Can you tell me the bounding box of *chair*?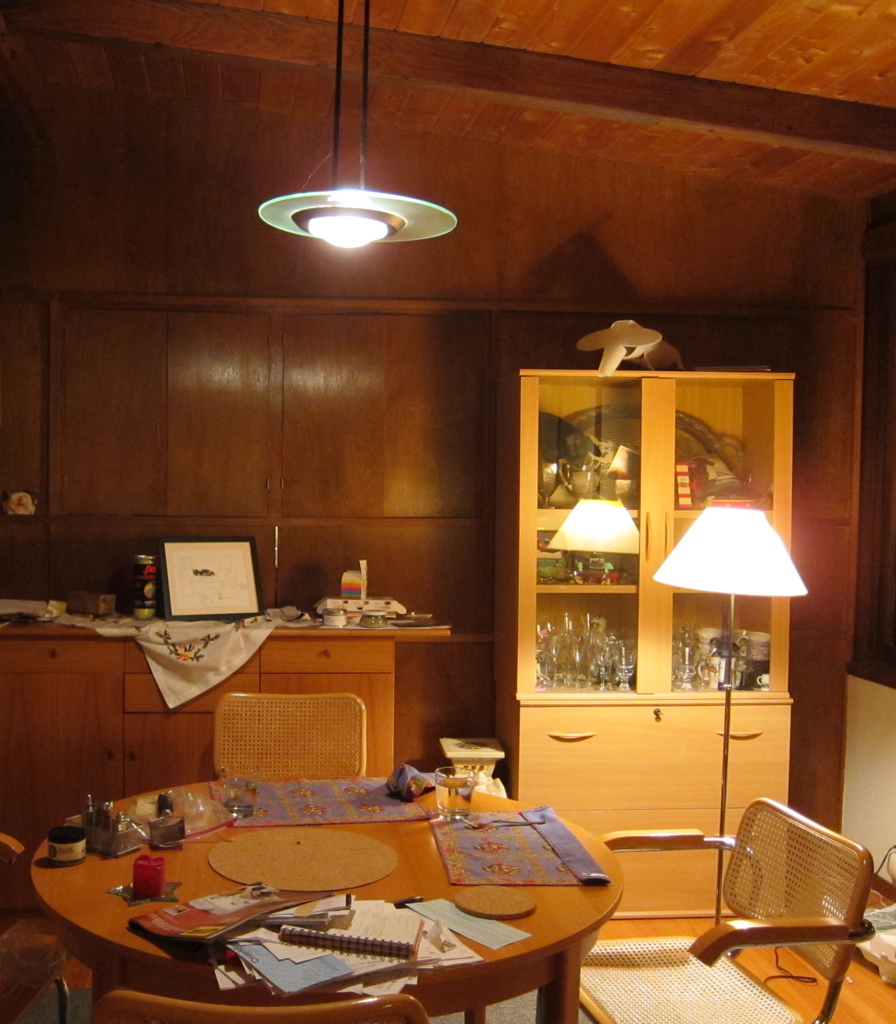
box=[208, 691, 372, 783].
